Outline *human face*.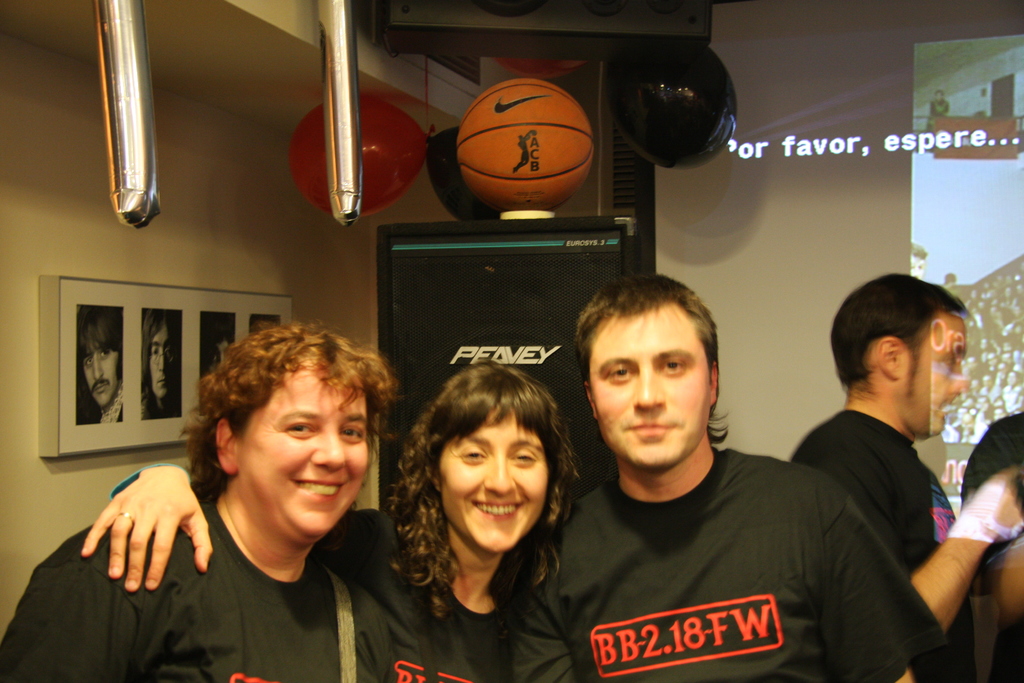
Outline: box(436, 404, 552, 556).
